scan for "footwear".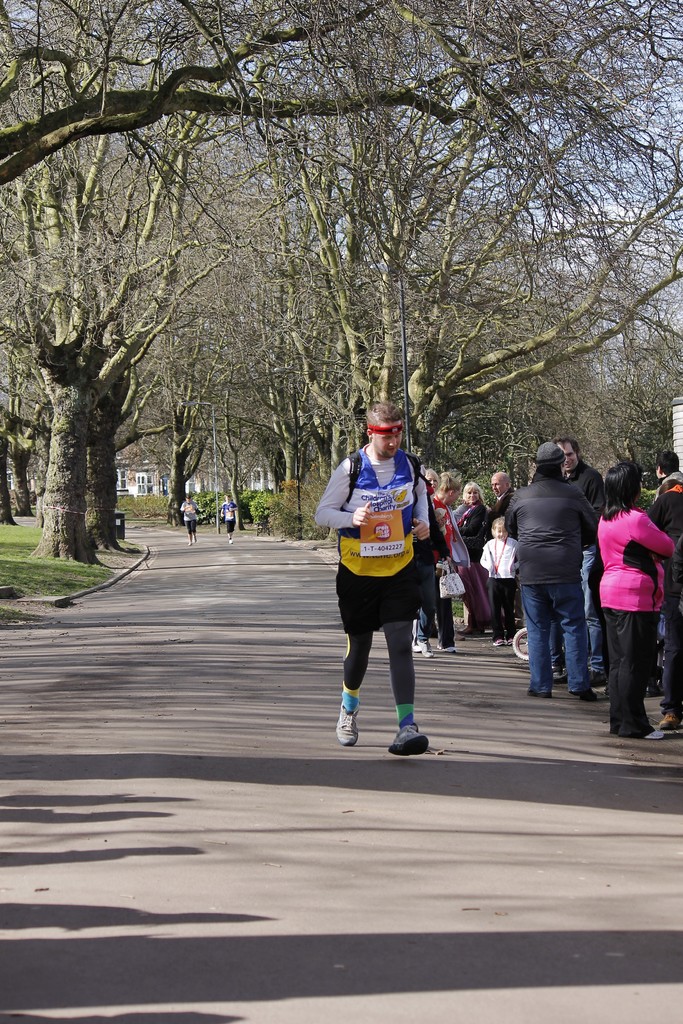
Scan result: 416,637,439,656.
